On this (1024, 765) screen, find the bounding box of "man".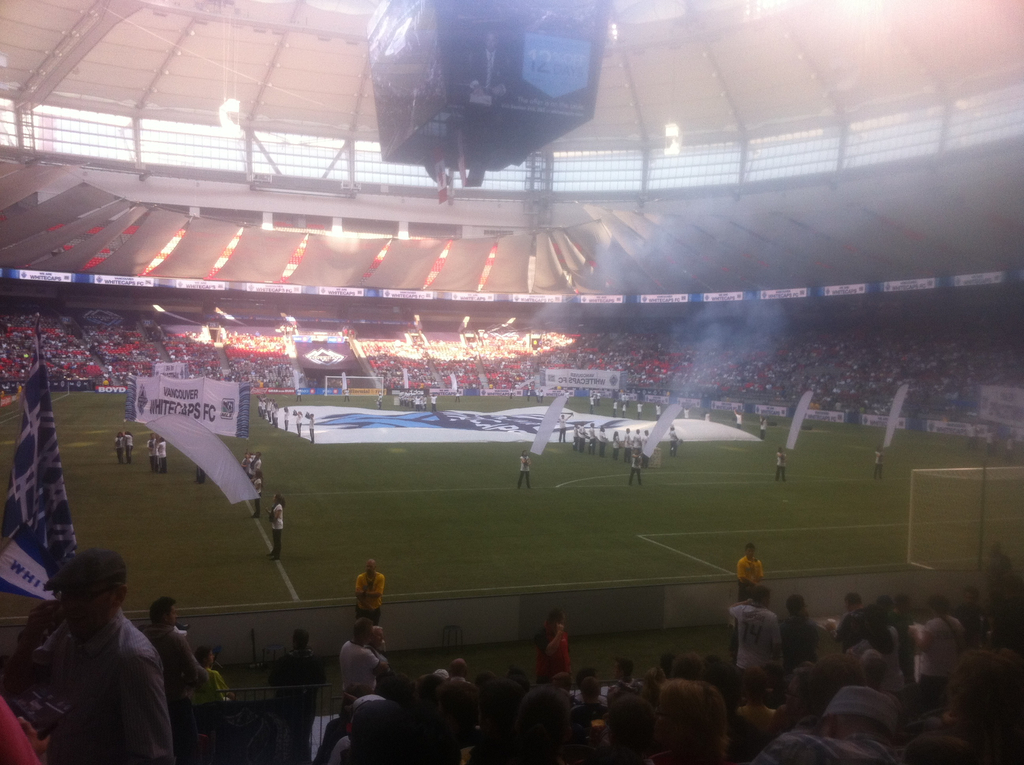
Bounding box: 539/394/544/401.
